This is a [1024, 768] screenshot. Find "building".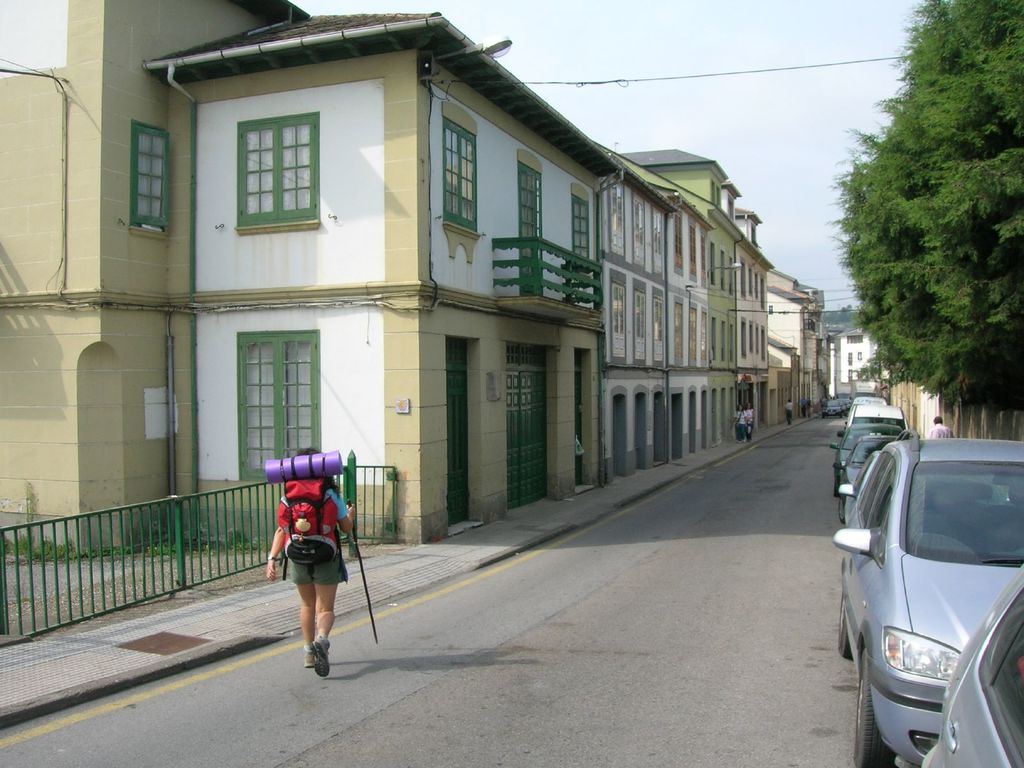
Bounding box: {"left": 633, "top": 157, "right": 740, "bottom": 444}.
